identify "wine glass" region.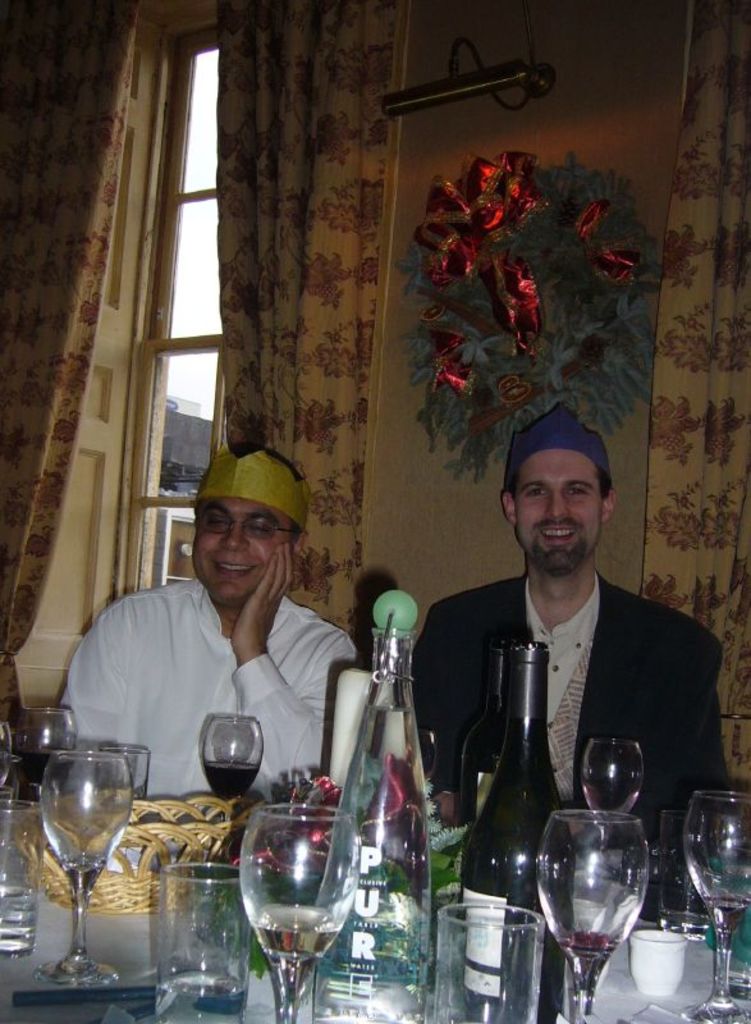
Region: <region>242, 803, 360, 1023</region>.
